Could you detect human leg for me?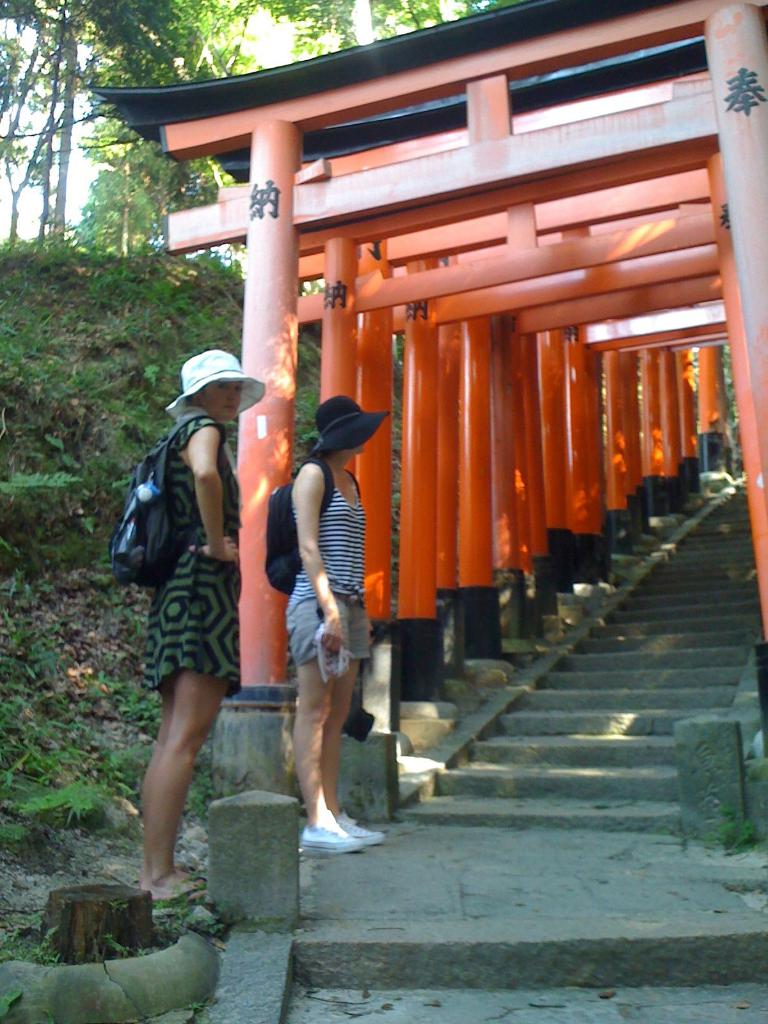
Detection result: region(148, 671, 209, 893).
